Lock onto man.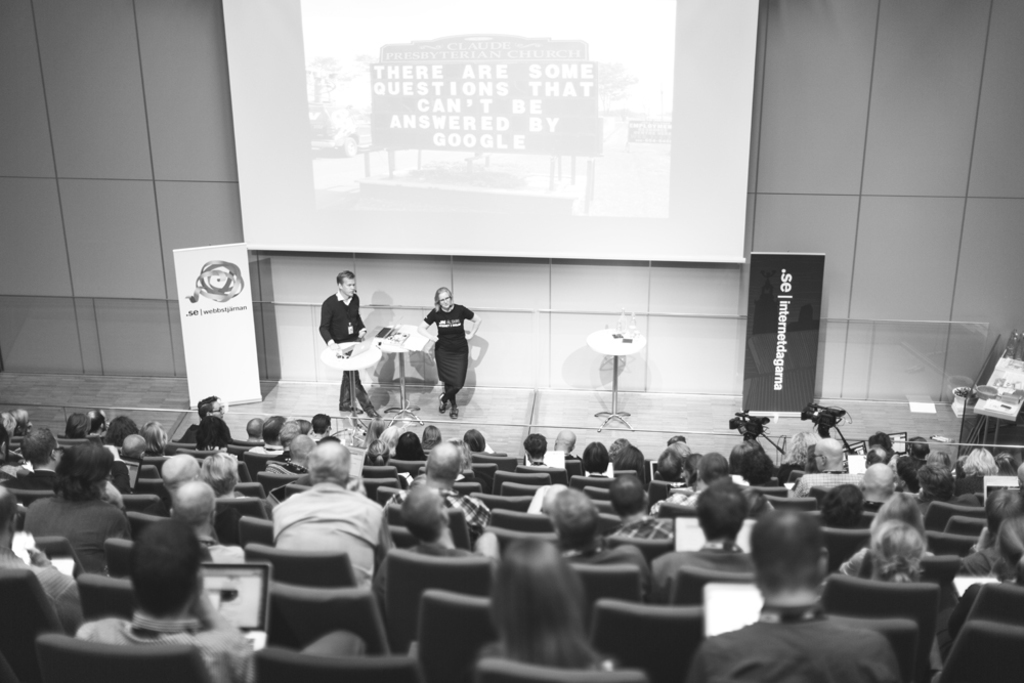
Locked: l=519, t=434, r=558, b=473.
